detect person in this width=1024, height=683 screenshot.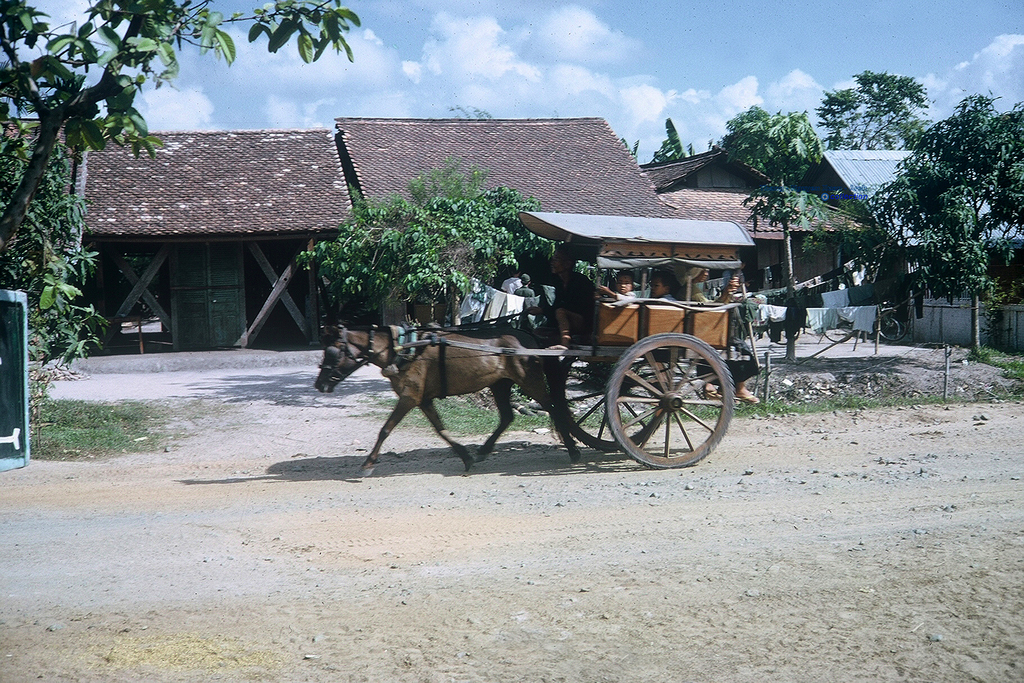
Detection: x1=523 y1=251 x2=596 y2=349.
